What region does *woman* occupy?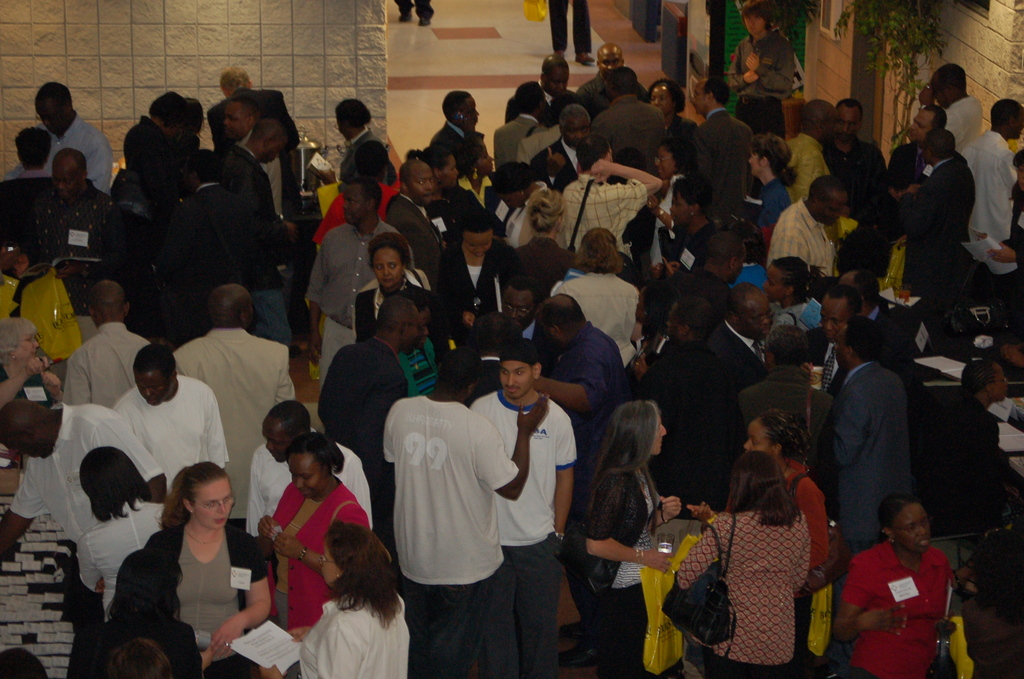
(x1=259, y1=430, x2=371, y2=648).
